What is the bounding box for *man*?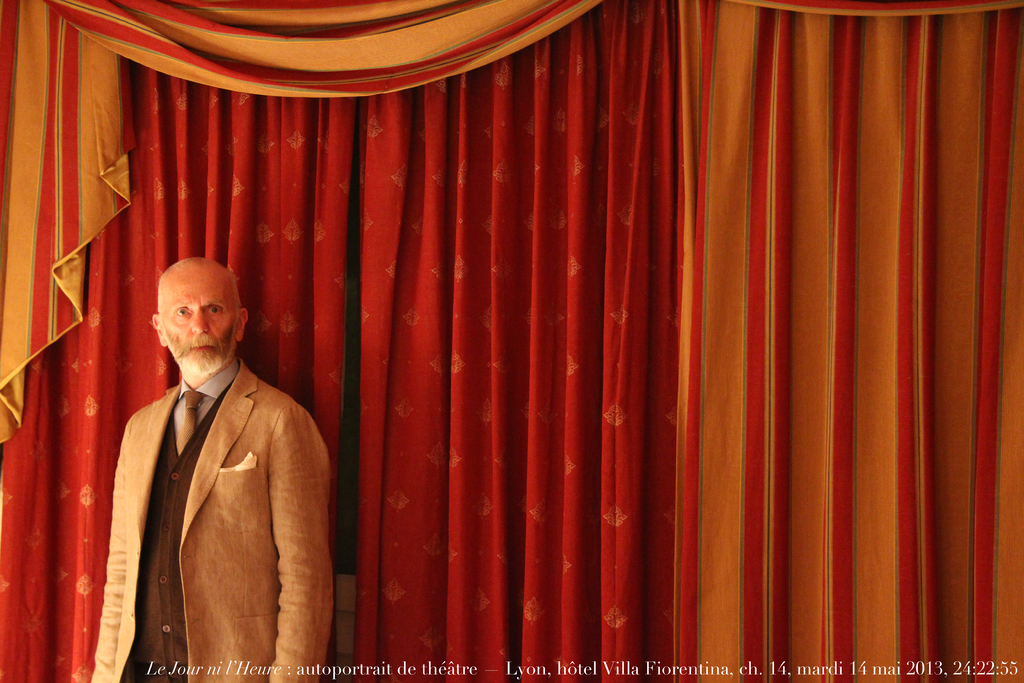
{"x1": 97, "y1": 240, "x2": 329, "y2": 663}.
